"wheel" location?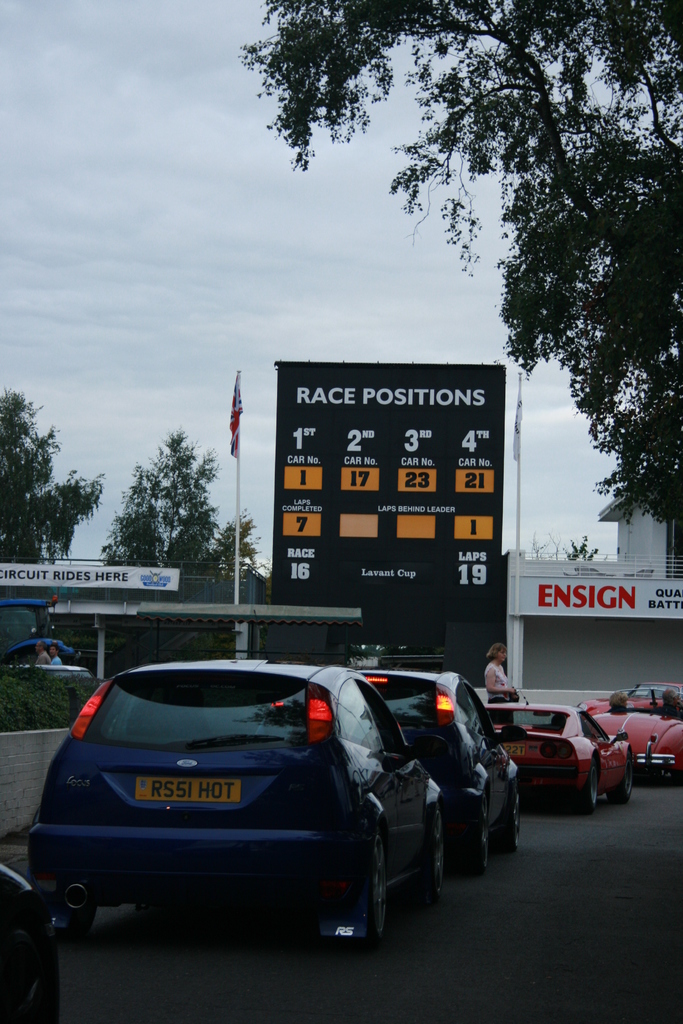
BBox(607, 760, 629, 806)
